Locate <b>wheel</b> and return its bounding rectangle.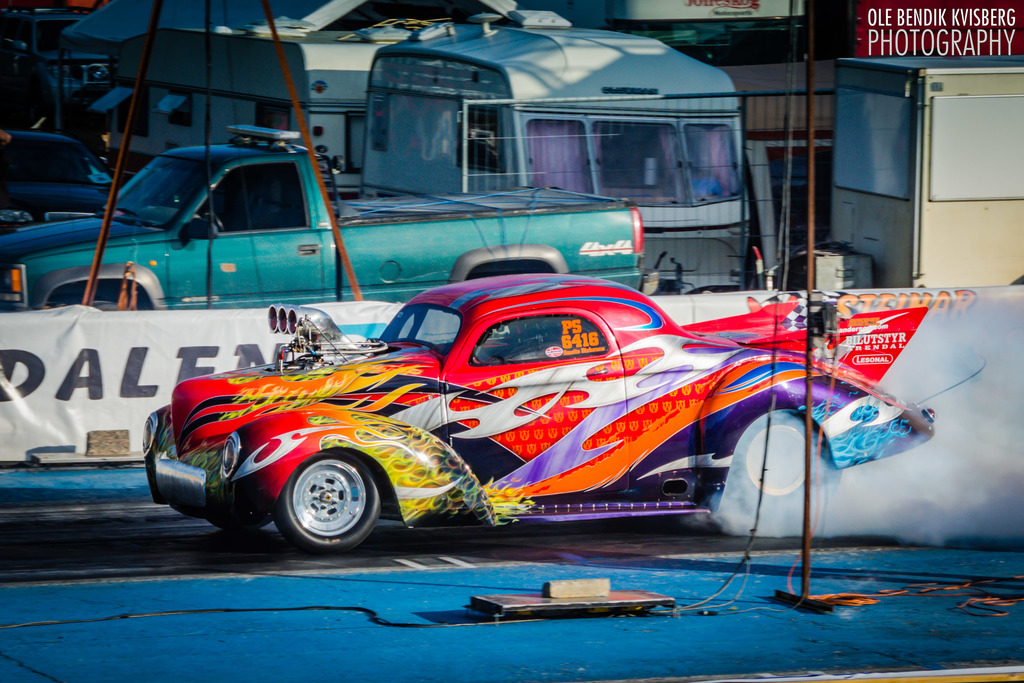
x1=90, y1=301, x2=120, y2=312.
